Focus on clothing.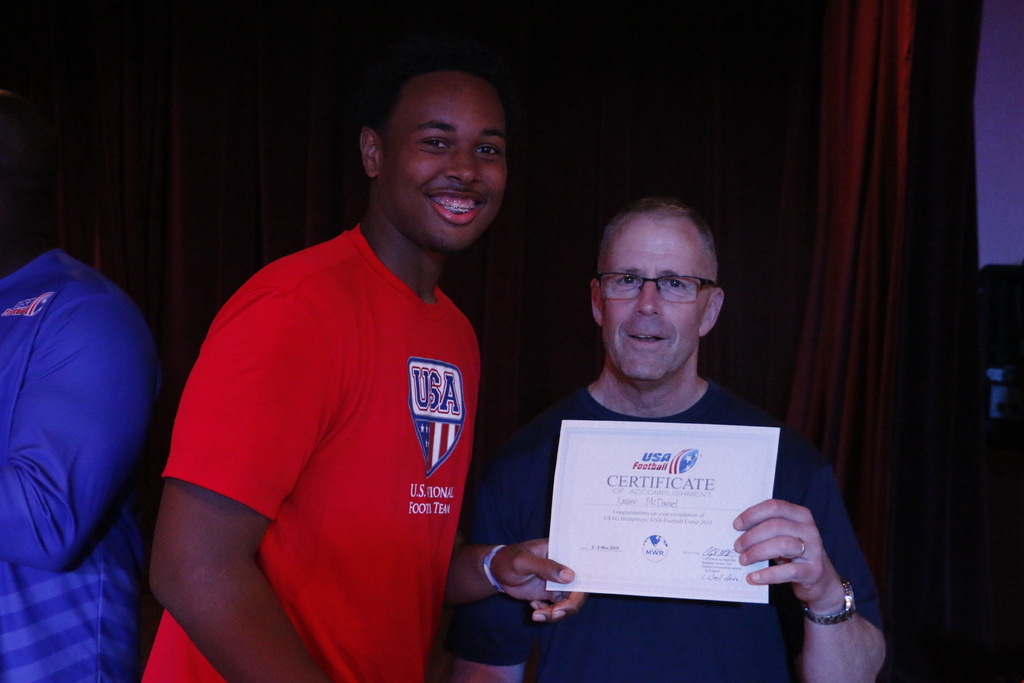
Focused at [447, 381, 890, 682].
